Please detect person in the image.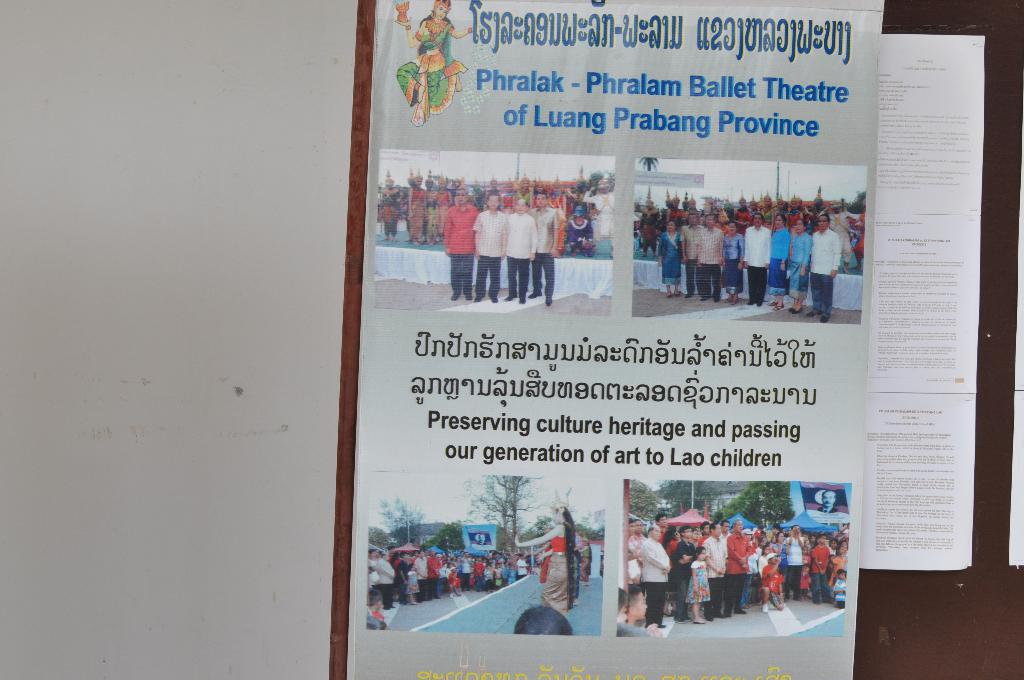
(x1=512, y1=490, x2=572, y2=613).
